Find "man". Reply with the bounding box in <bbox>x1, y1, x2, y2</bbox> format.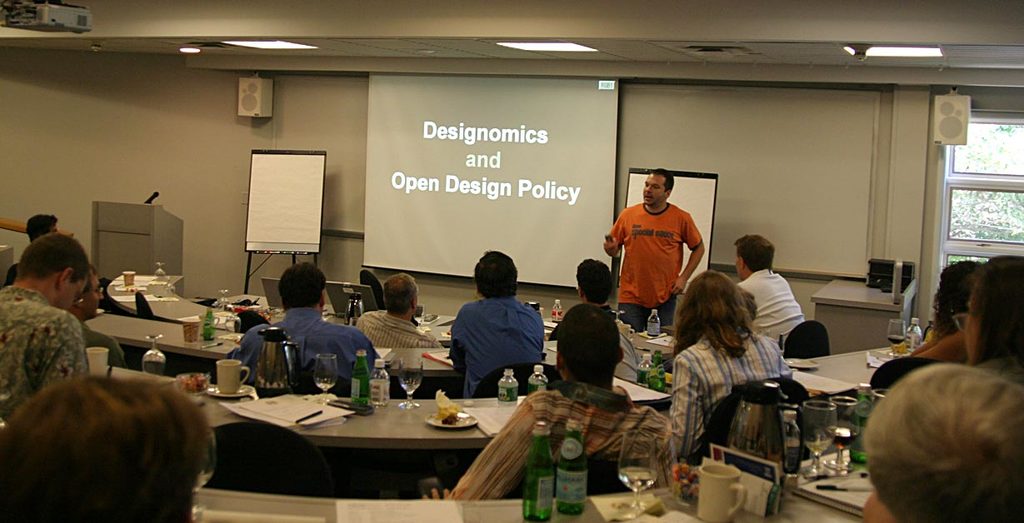
<bbox>65, 265, 126, 366</bbox>.
